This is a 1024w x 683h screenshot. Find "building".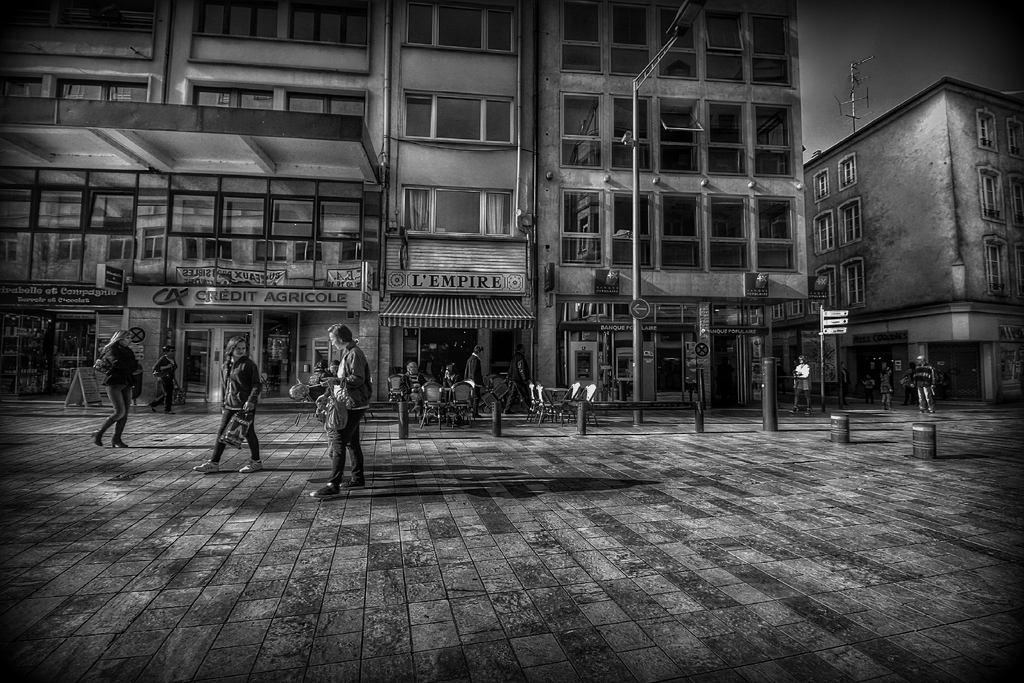
Bounding box: BBox(0, 0, 792, 415).
